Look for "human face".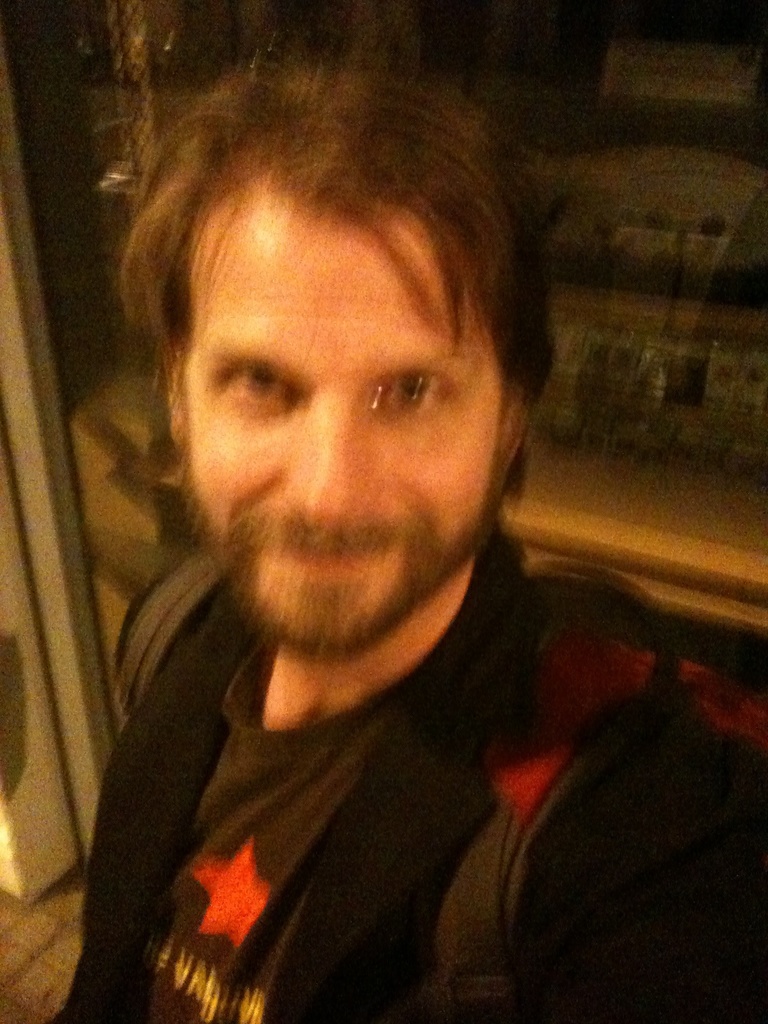
Found: (193, 193, 499, 623).
